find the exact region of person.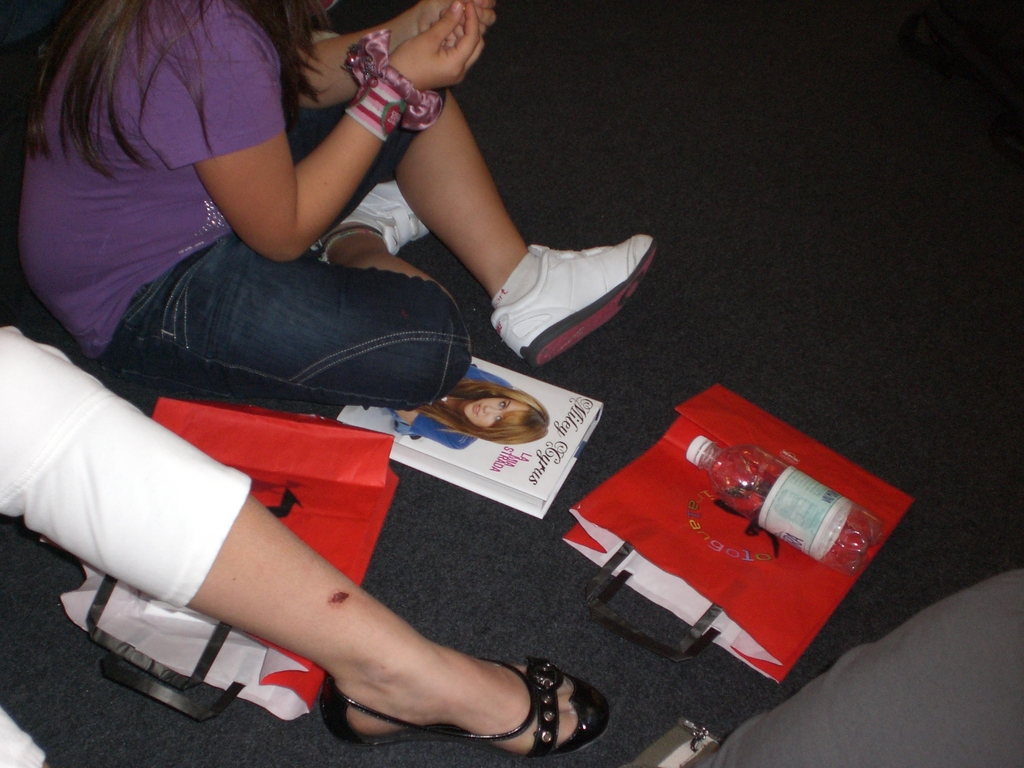
Exact region: box(48, 0, 493, 470).
